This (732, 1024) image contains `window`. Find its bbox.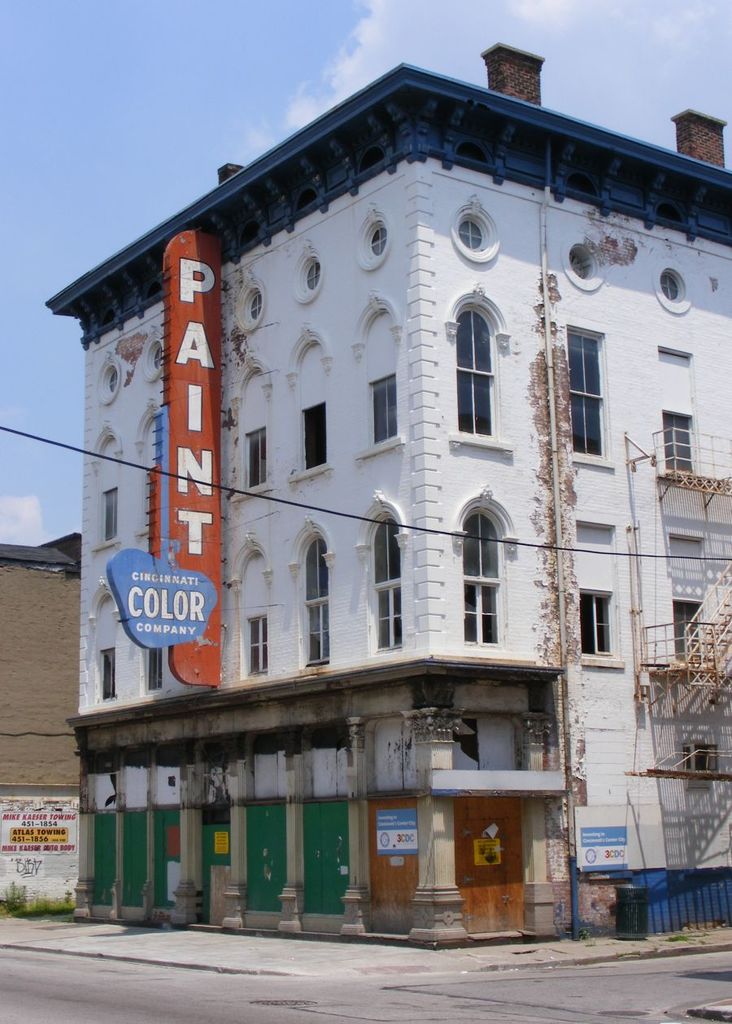
[440,283,518,447].
